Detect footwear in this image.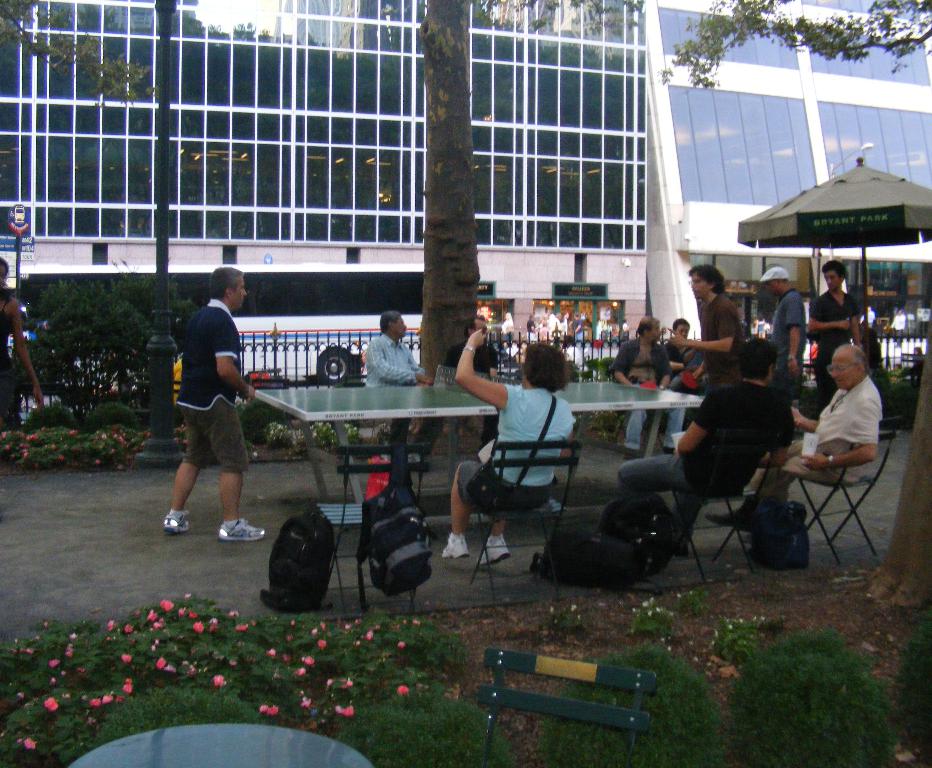
Detection: x1=704 y1=495 x2=754 y2=530.
